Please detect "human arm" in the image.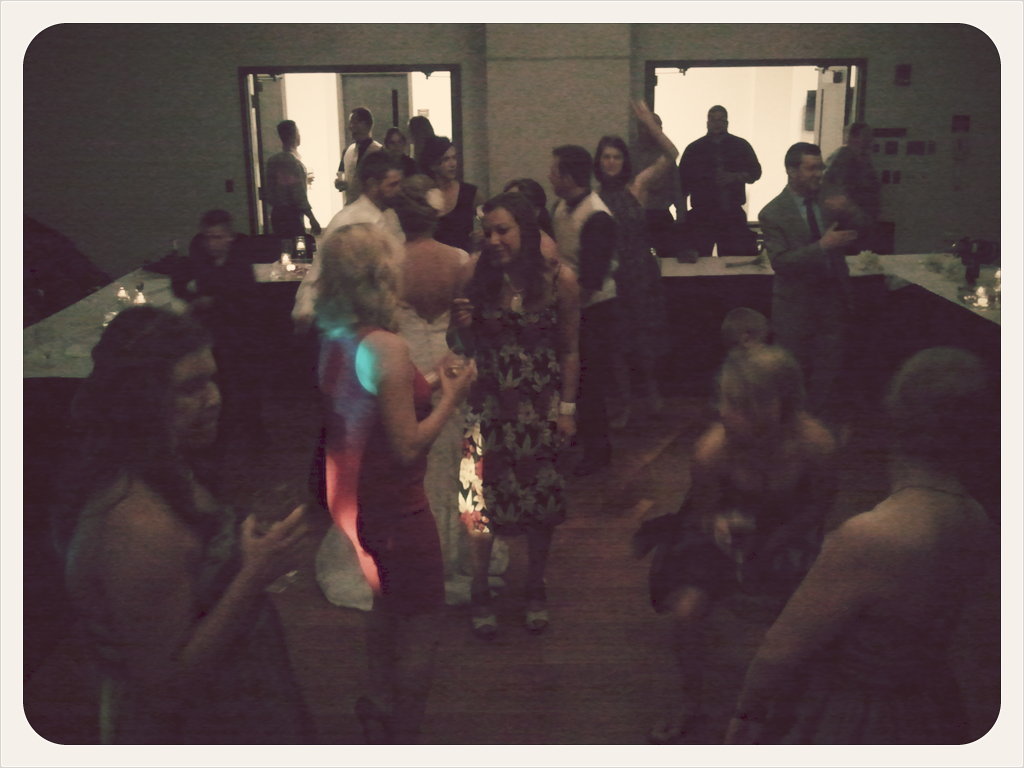
box(103, 519, 308, 711).
